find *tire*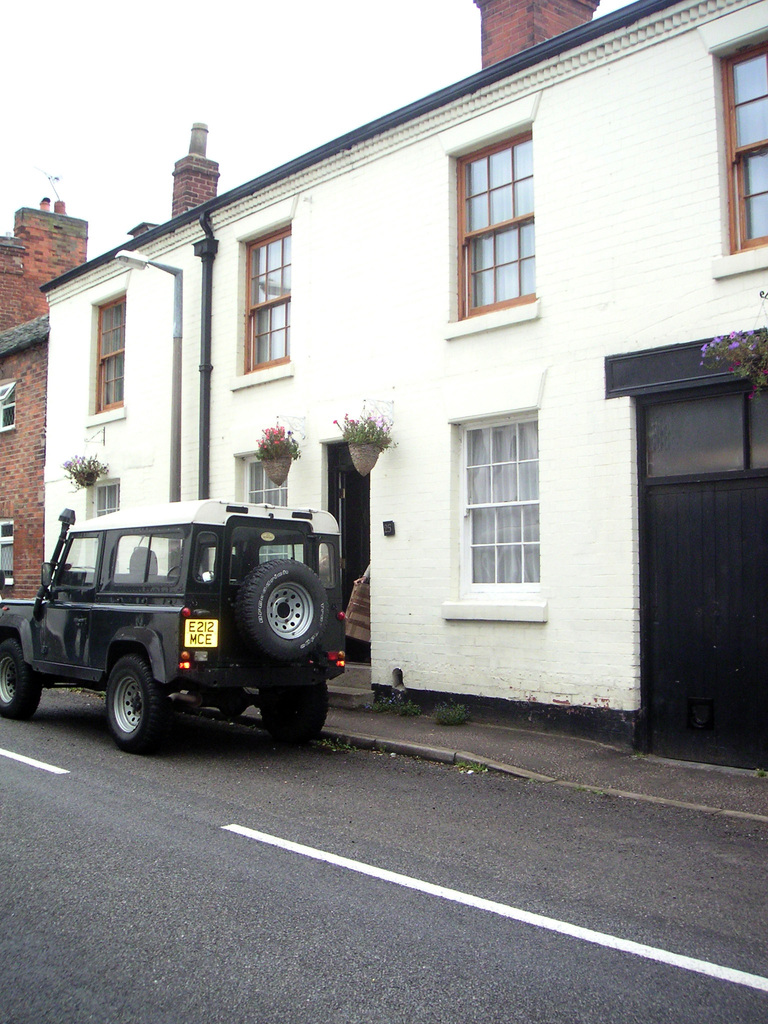
(x1=218, y1=555, x2=319, y2=678)
